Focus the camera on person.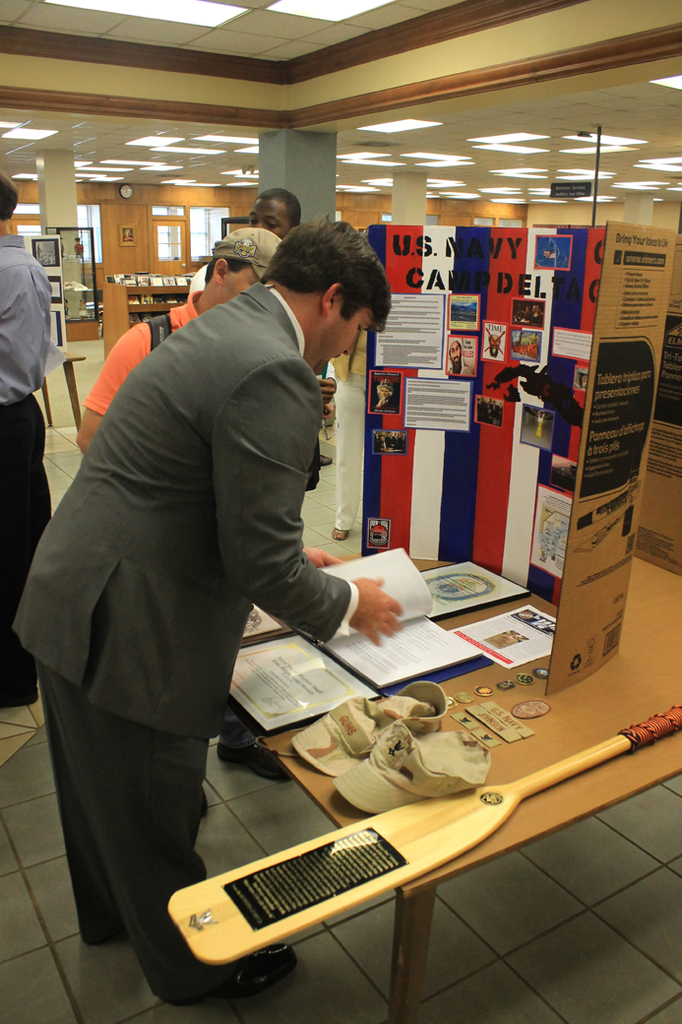
Focus region: x1=77, y1=228, x2=295, y2=817.
